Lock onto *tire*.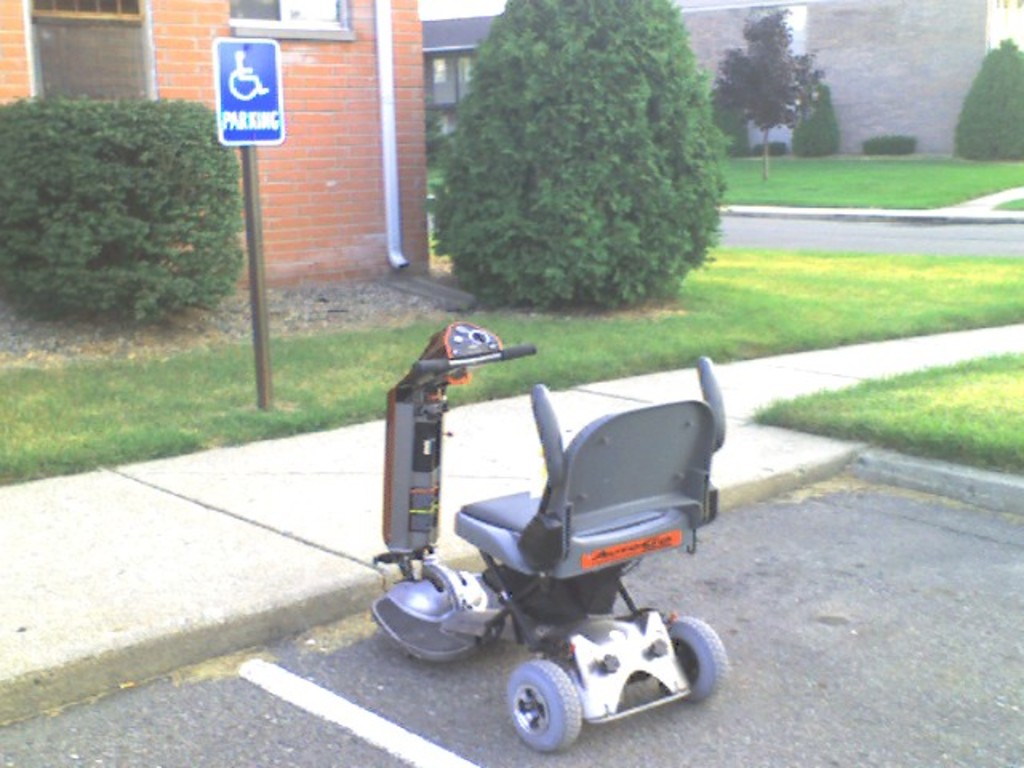
Locked: 662/614/728/701.
